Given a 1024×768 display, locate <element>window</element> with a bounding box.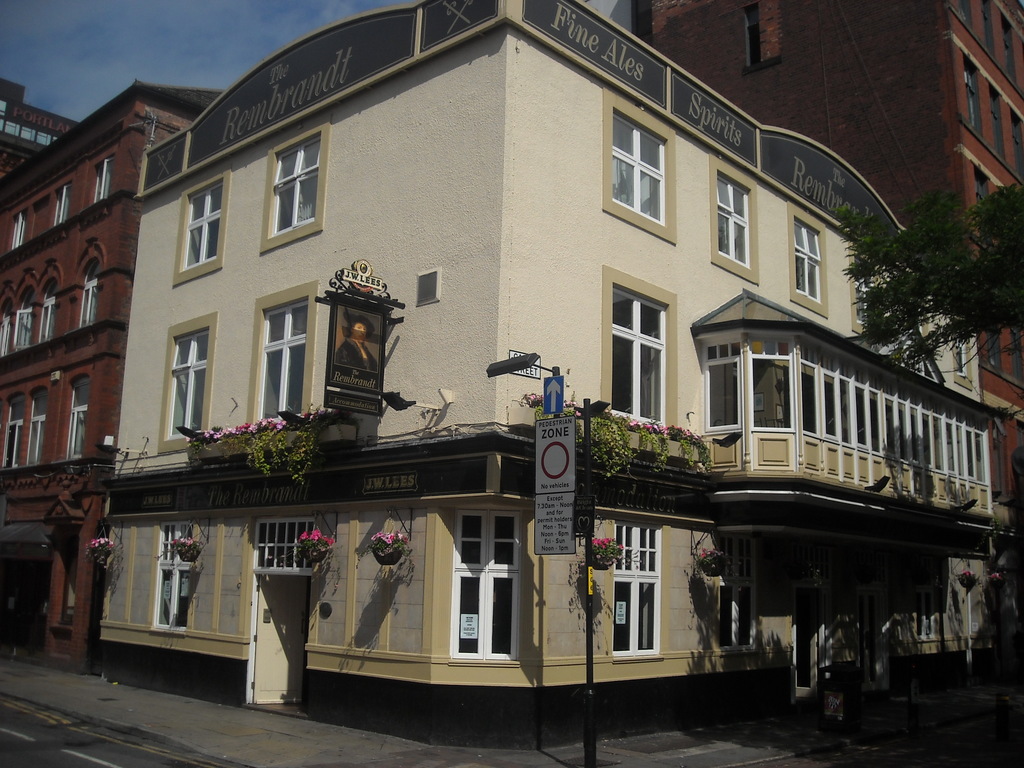
Located: {"x1": 170, "y1": 330, "x2": 211, "y2": 438}.
